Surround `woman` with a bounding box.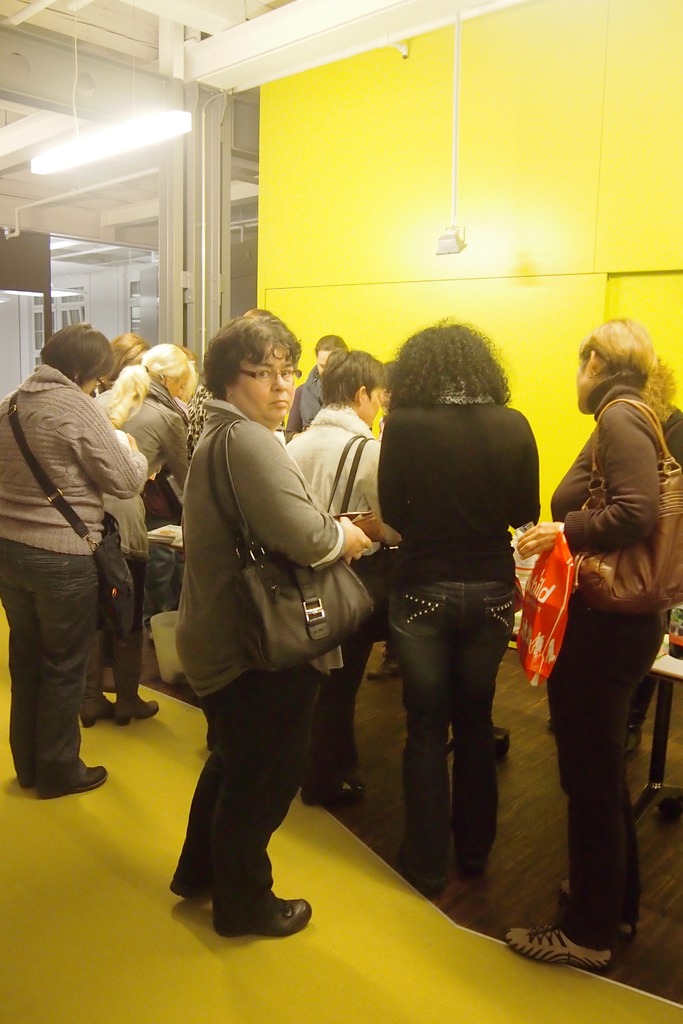
left=174, top=307, right=365, bottom=940.
